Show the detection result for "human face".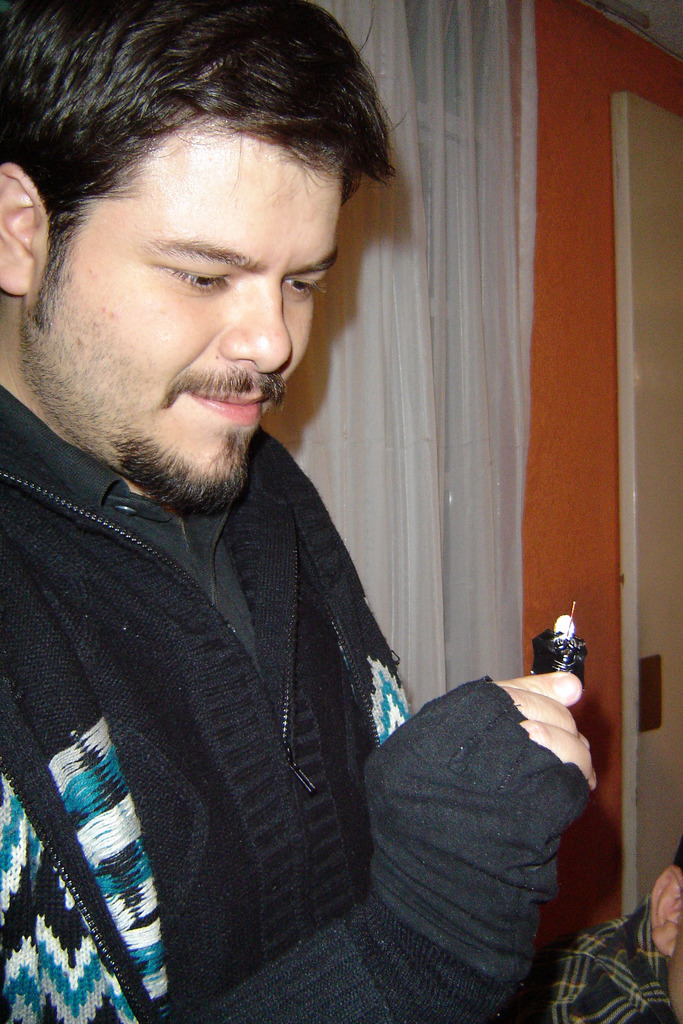
BBox(24, 131, 347, 502).
